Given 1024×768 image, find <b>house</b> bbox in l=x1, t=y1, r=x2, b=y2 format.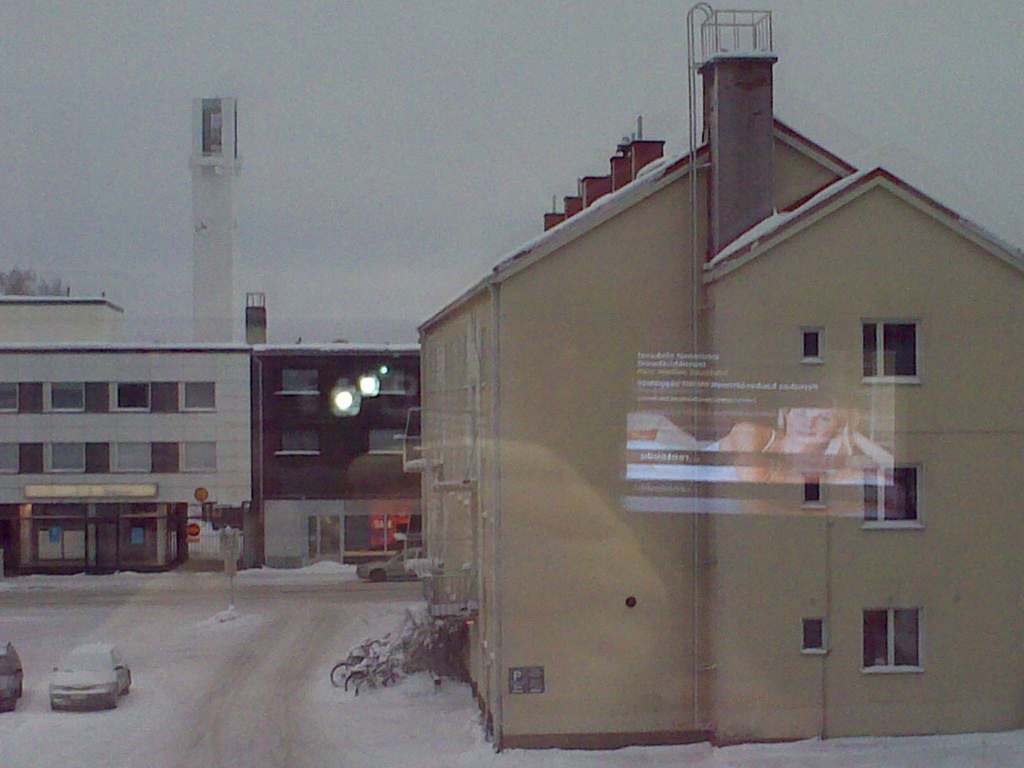
l=241, t=292, r=426, b=570.
